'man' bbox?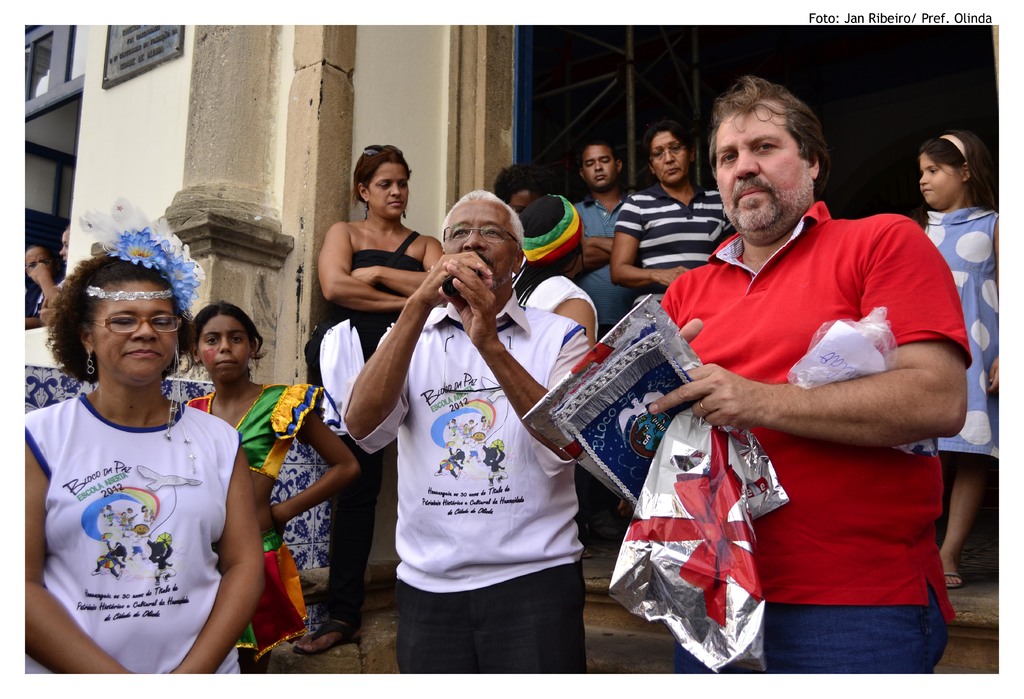
locate(648, 76, 966, 686)
